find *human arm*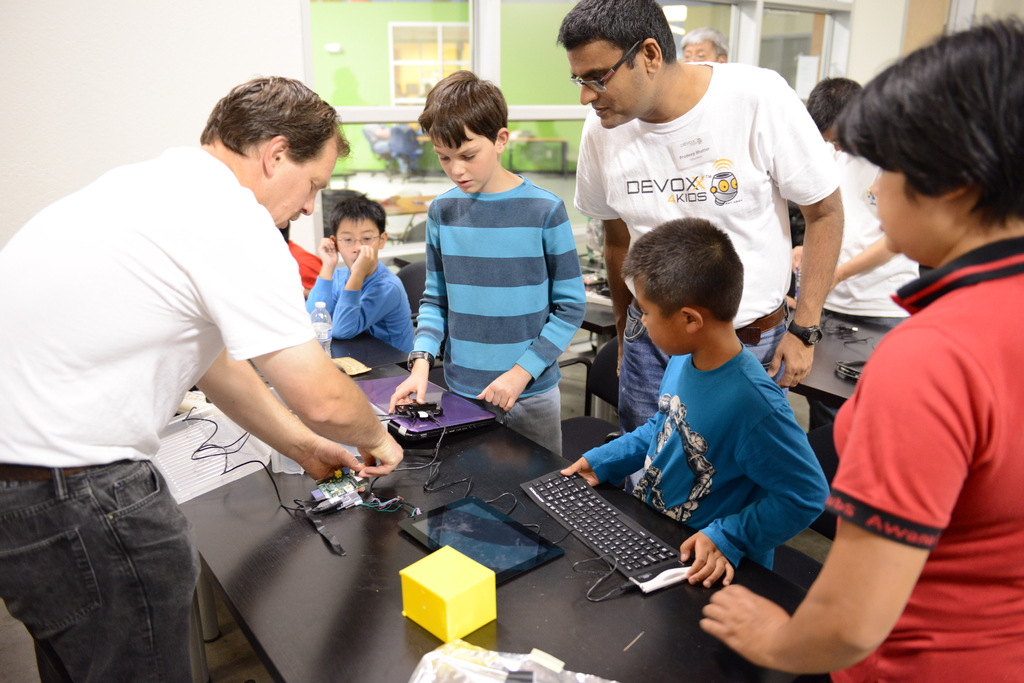
(328, 239, 404, 336)
